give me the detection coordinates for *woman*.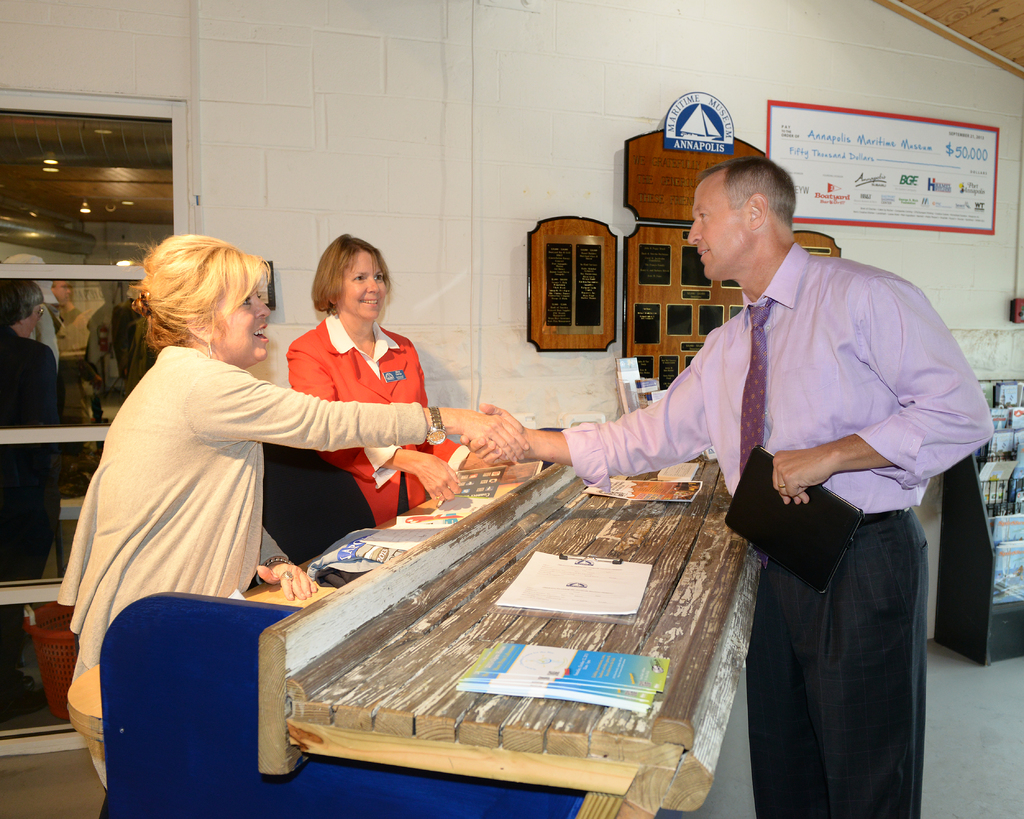
51,233,533,786.
